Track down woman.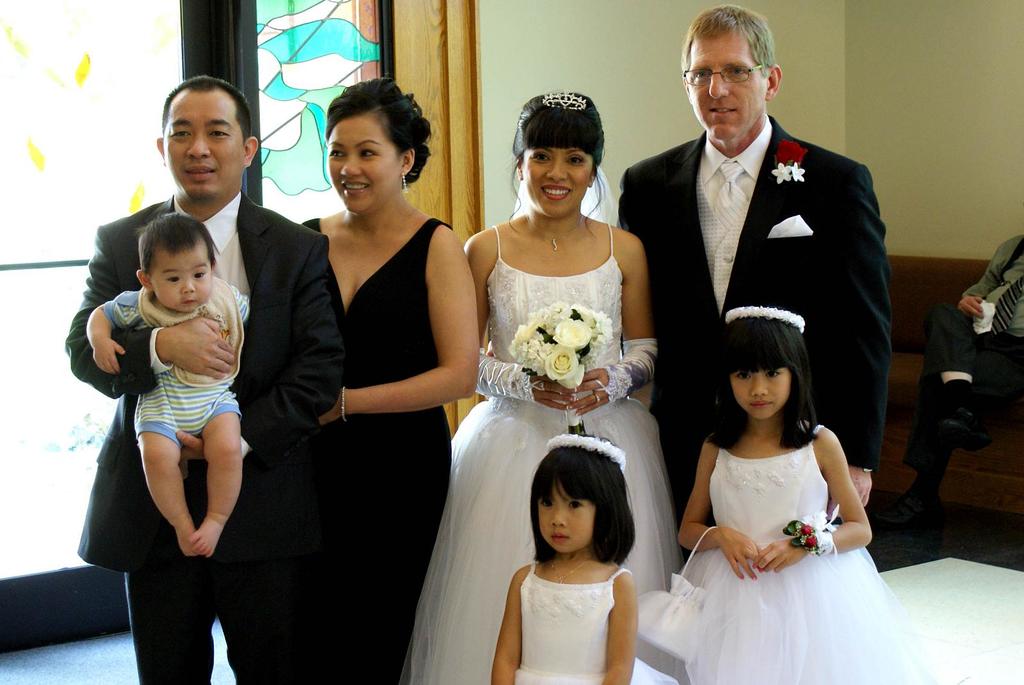
Tracked to x1=426, y1=120, x2=673, y2=668.
